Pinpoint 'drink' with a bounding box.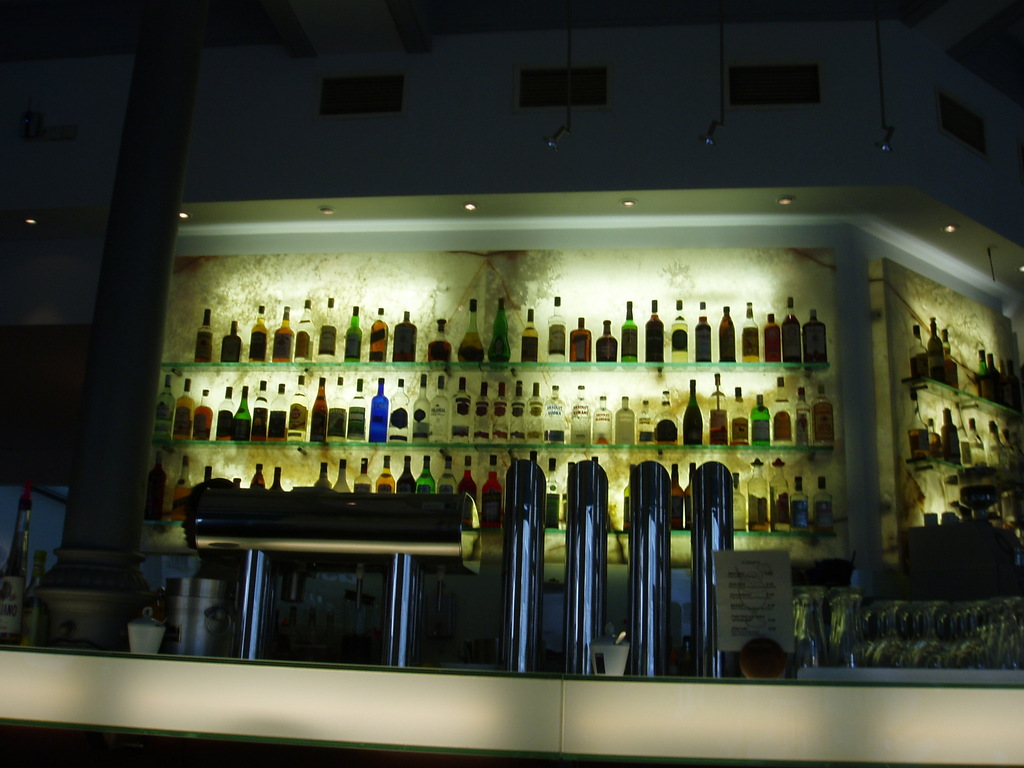
x1=193 y1=309 x2=215 y2=361.
